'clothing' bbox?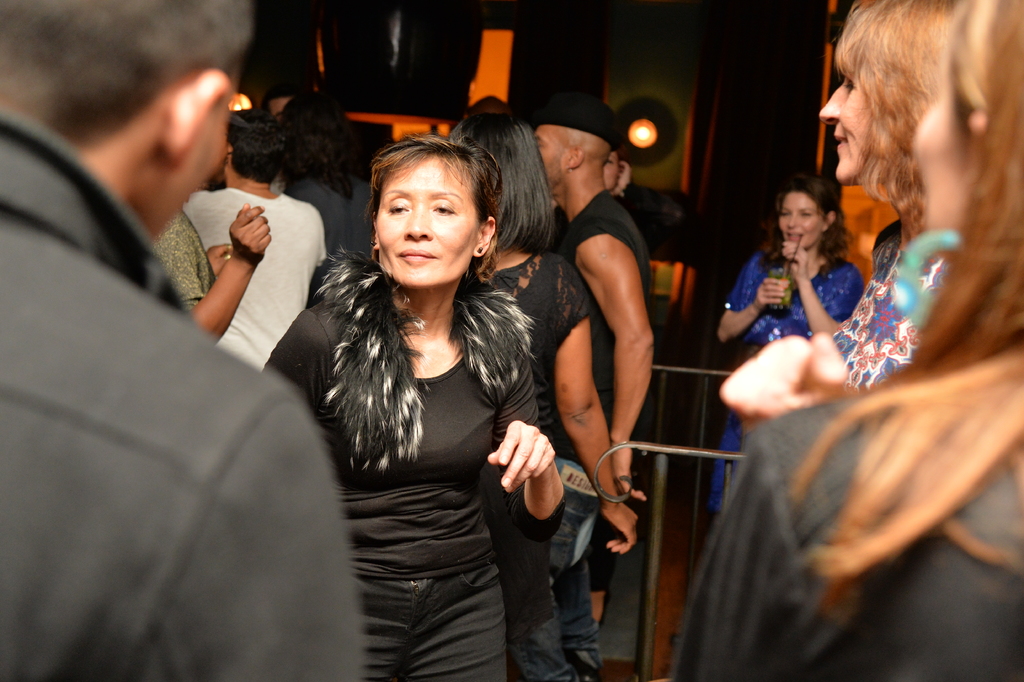
bbox=(541, 176, 664, 681)
